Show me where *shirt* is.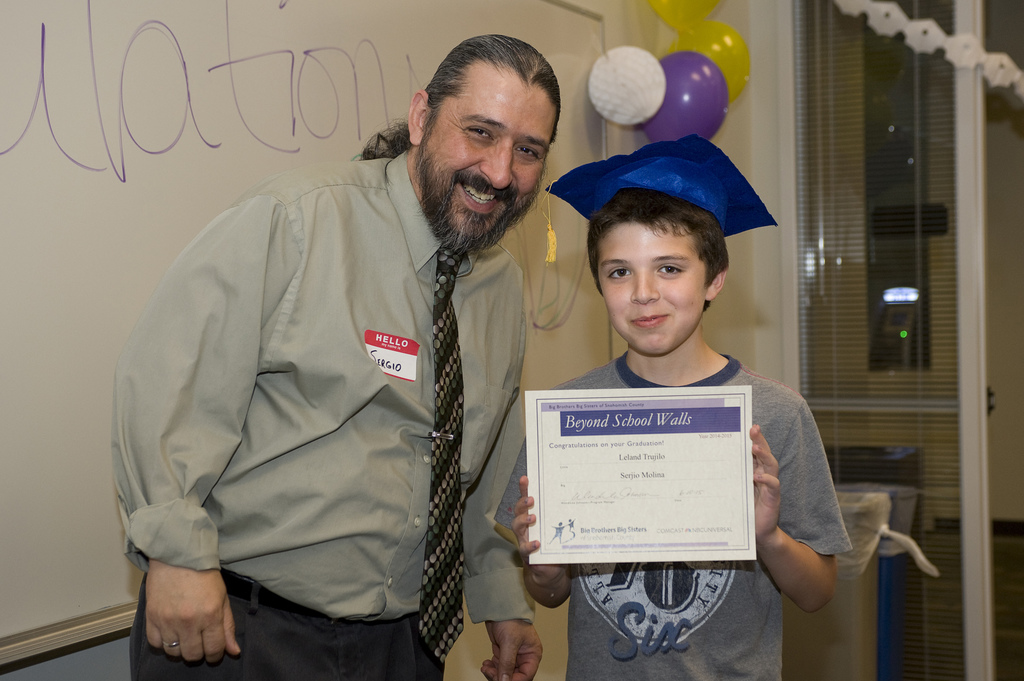
*shirt* is at region(111, 150, 534, 623).
